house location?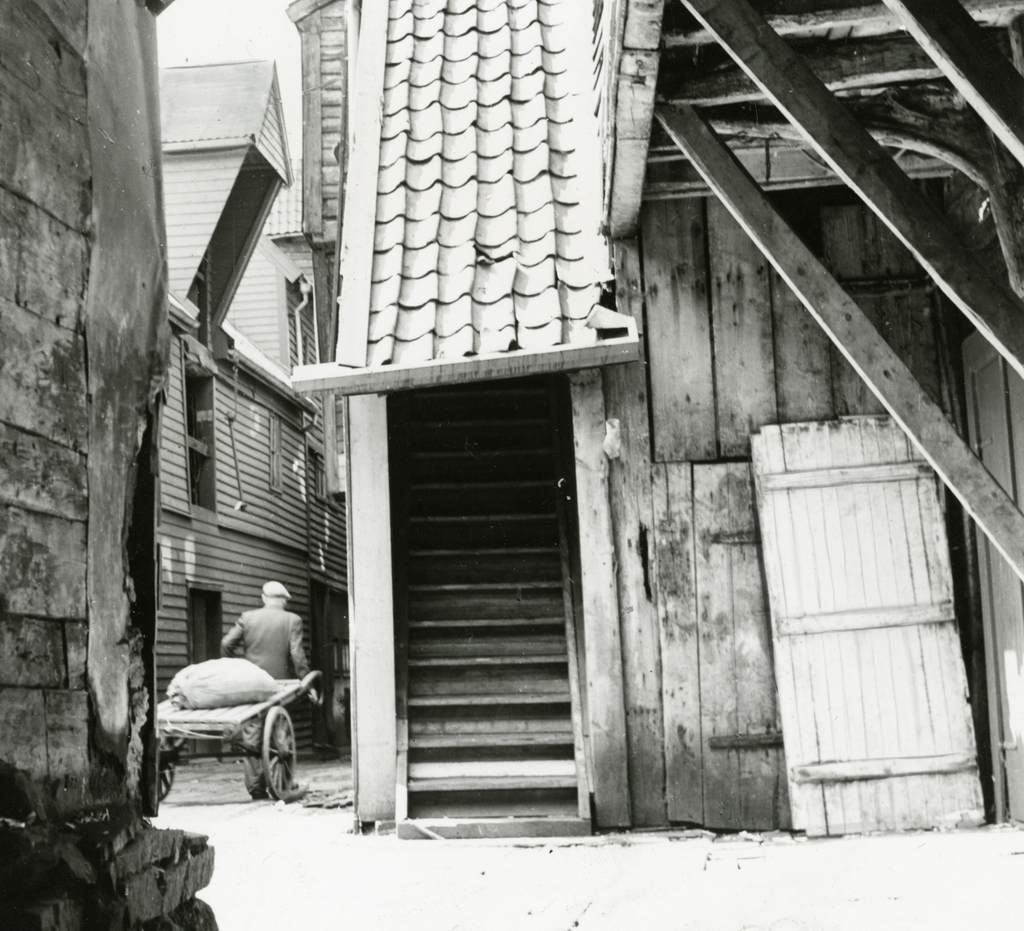
(x1=138, y1=54, x2=345, y2=807)
